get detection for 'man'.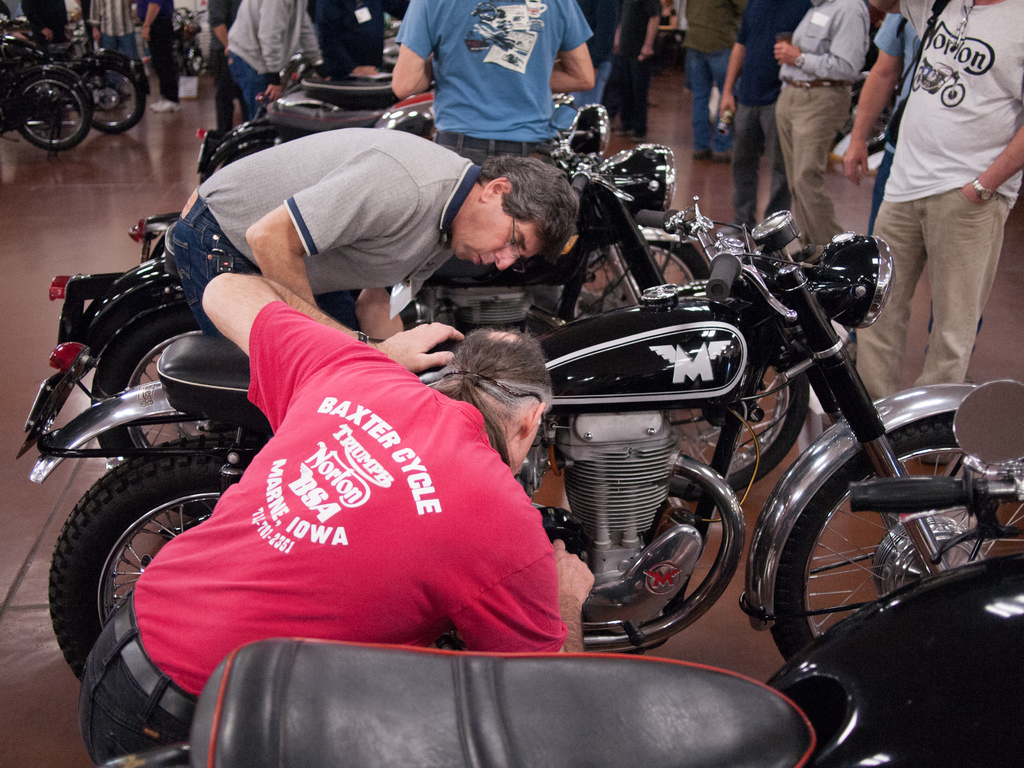
Detection: <box>719,0,806,230</box>.
